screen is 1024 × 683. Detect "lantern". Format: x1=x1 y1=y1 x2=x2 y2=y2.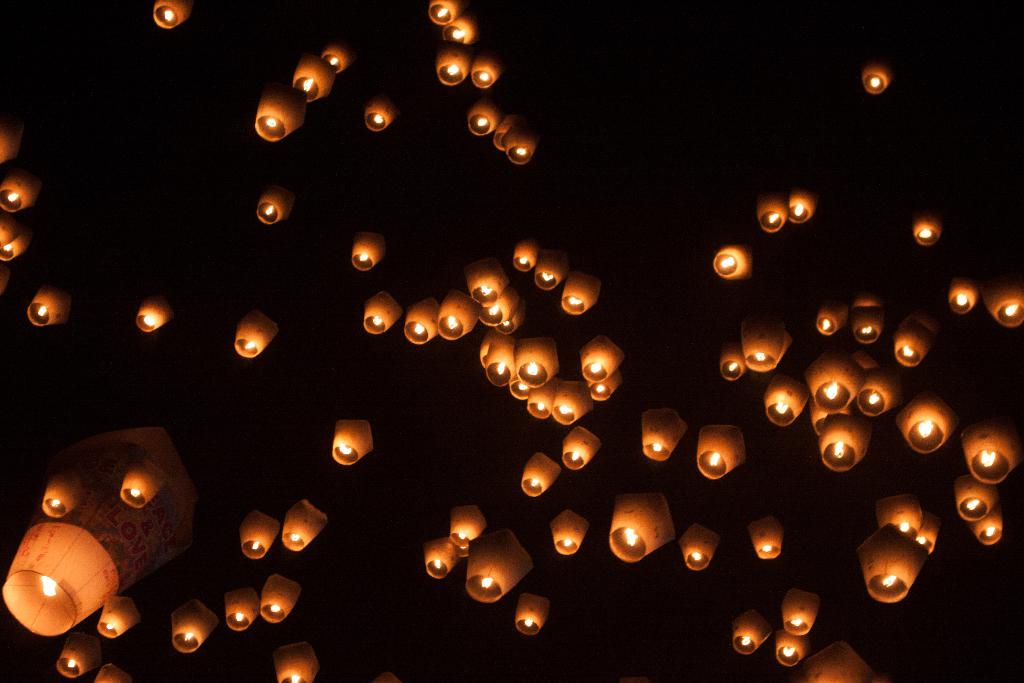
x1=276 y1=642 x2=321 y2=682.
